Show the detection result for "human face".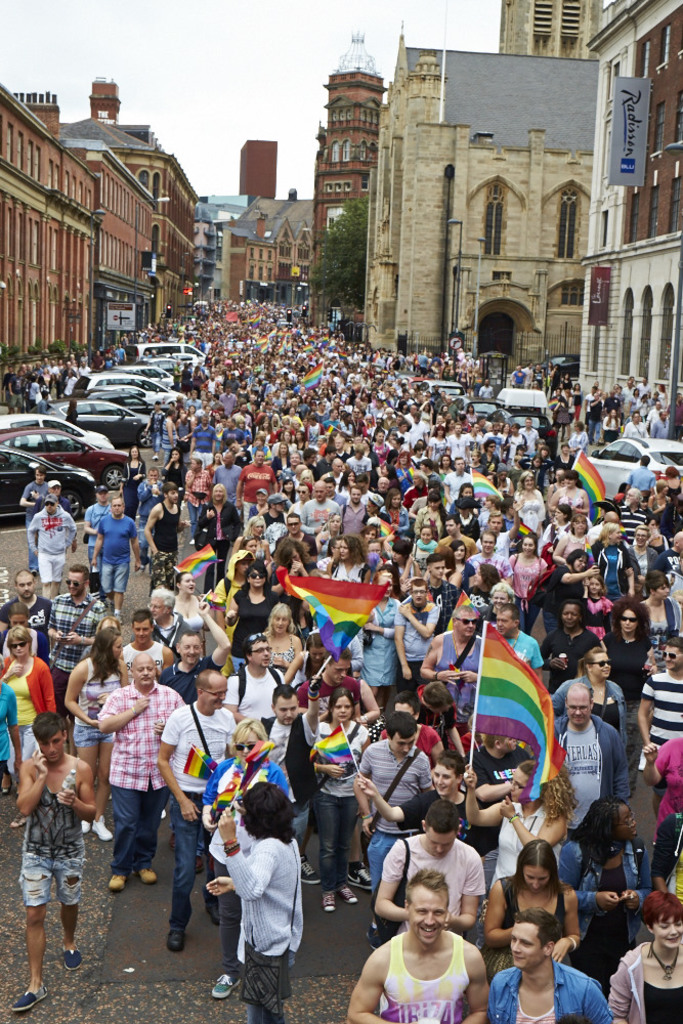
{"left": 339, "top": 543, "right": 347, "bottom": 560}.
